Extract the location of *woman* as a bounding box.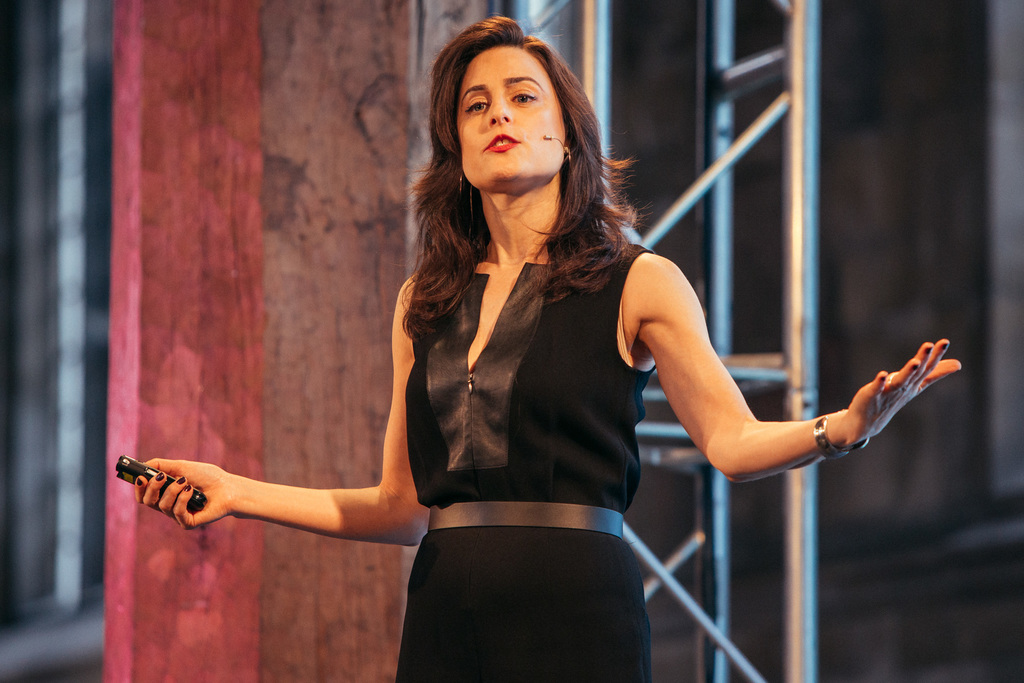
(138,13,957,682).
